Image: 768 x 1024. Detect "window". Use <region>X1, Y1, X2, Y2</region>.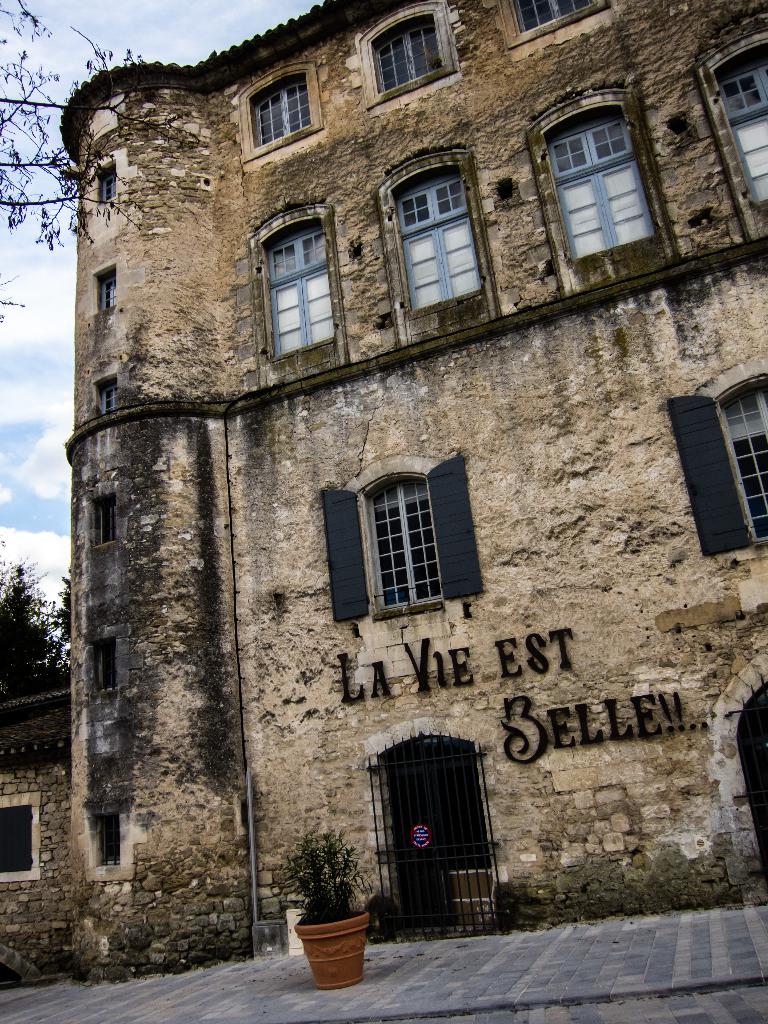
<region>268, 221, 327, 358</region>.
